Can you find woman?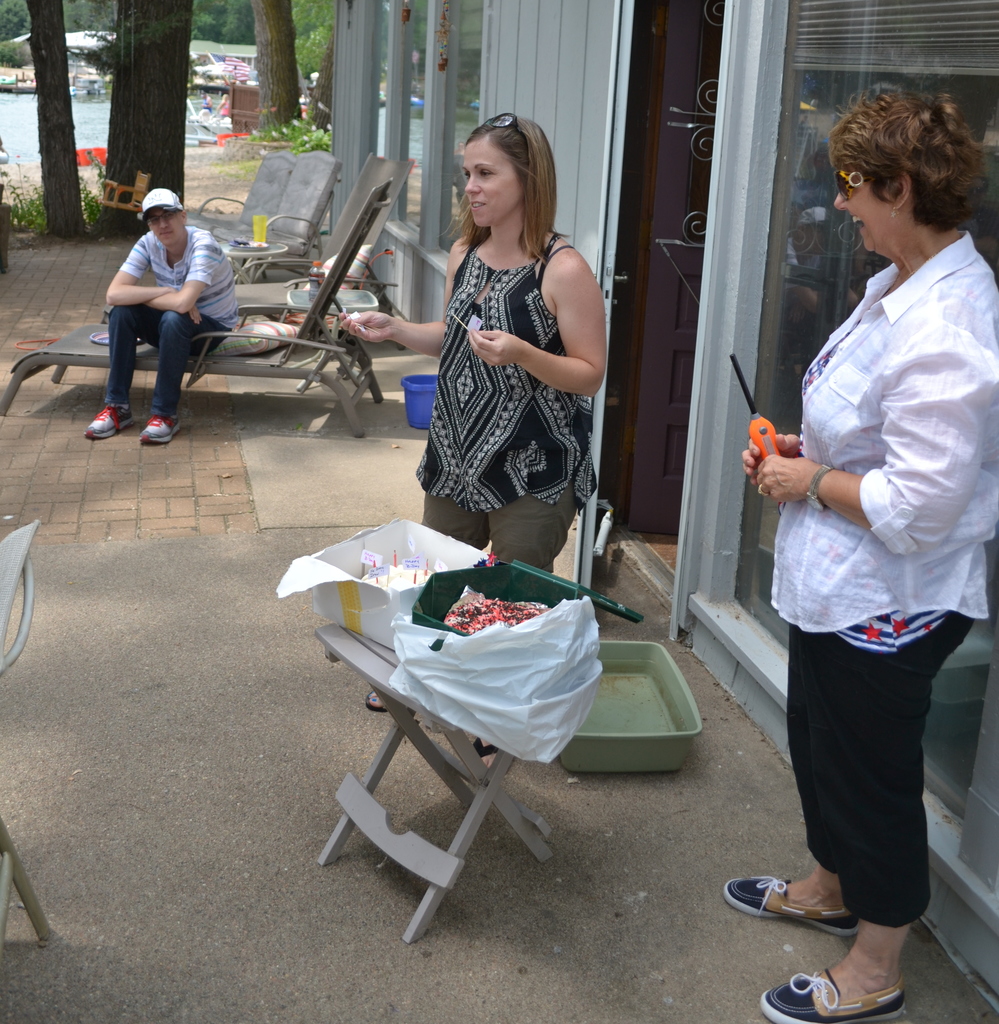
Yes, bounding box: bbox=[337, 115, 612, 764].
